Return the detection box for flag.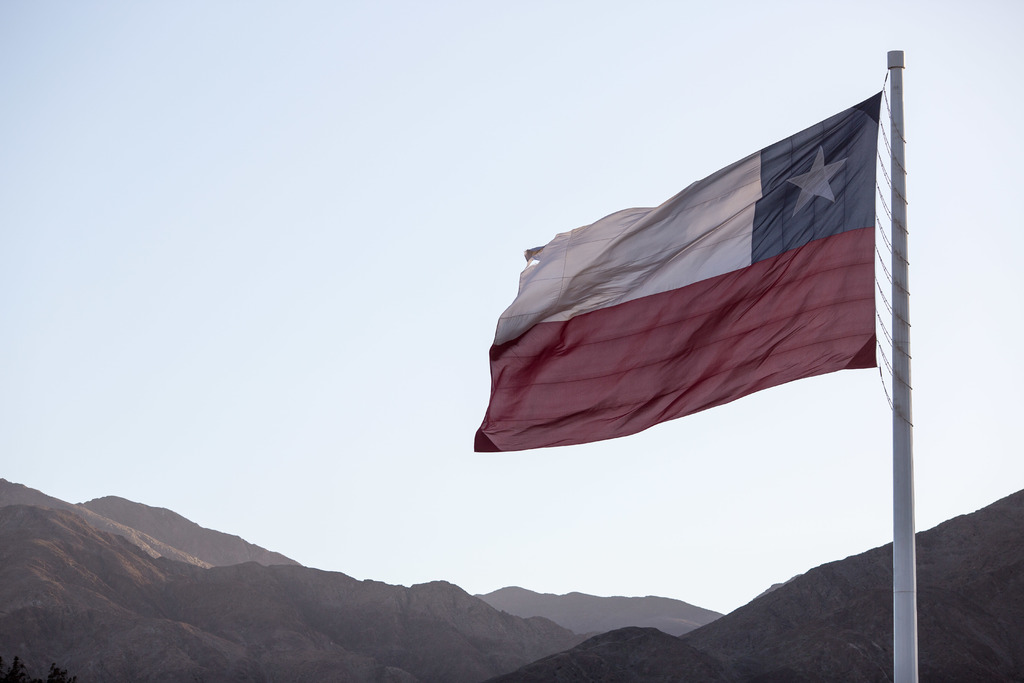
BBox(478, 76, 895, 495).
